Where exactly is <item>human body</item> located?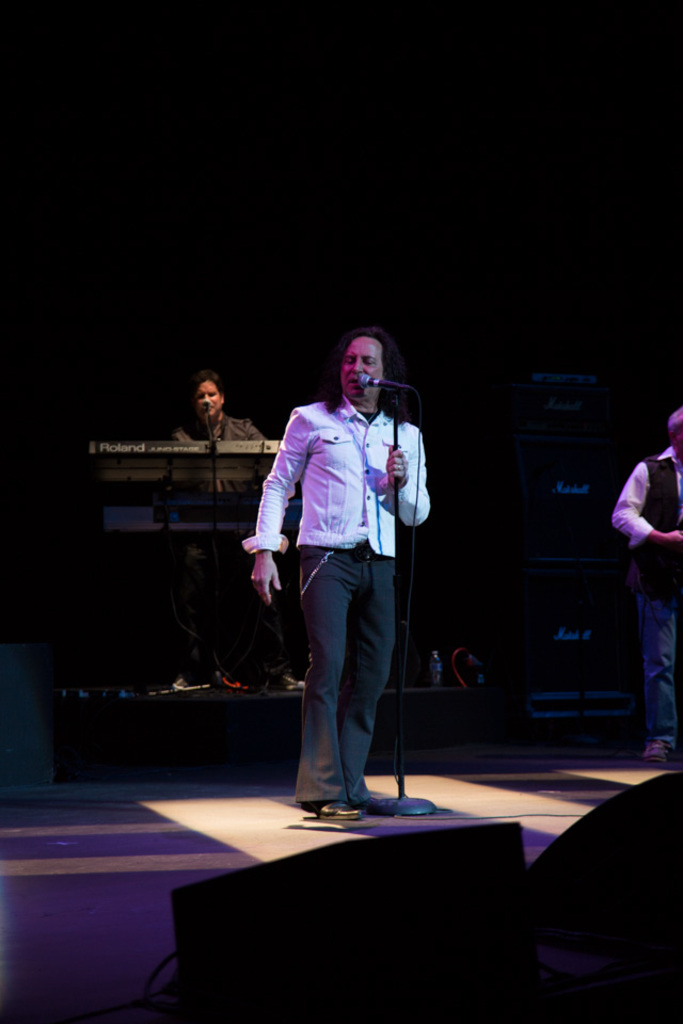
Its bounding box is (x1=247, y1=336, x2=417, y2=827).
